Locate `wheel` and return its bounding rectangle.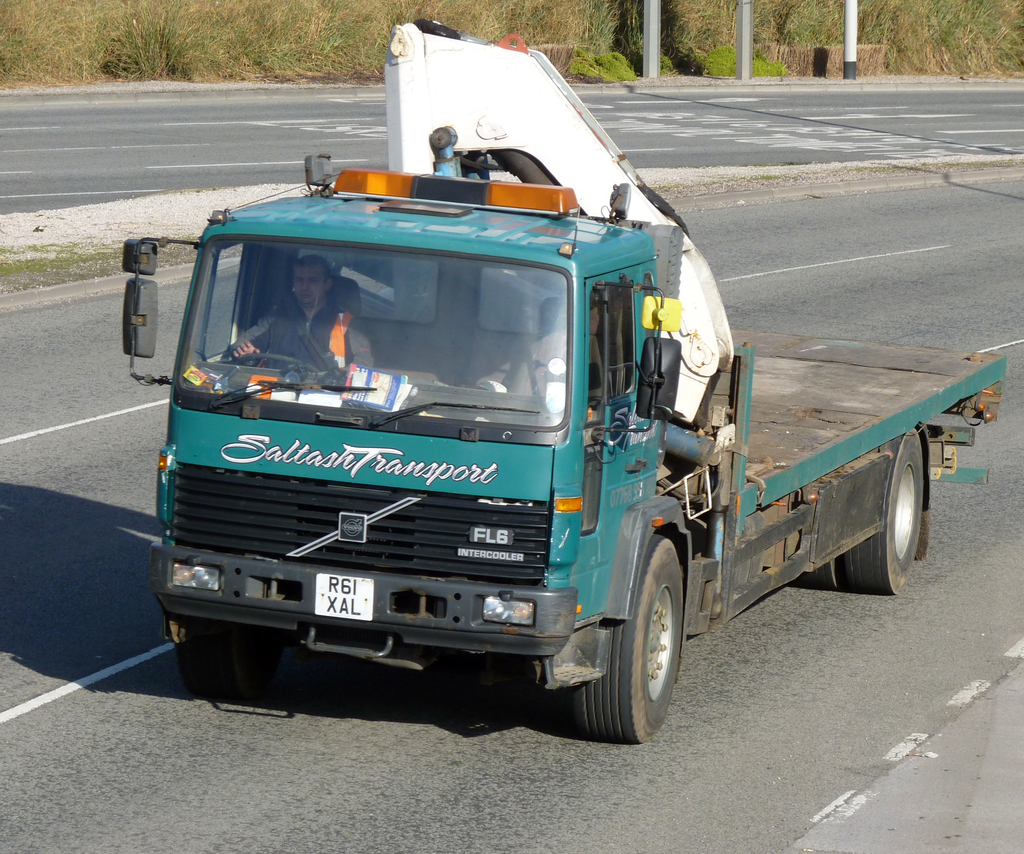
x1=841, y1=429, x2=924, y2=593.
